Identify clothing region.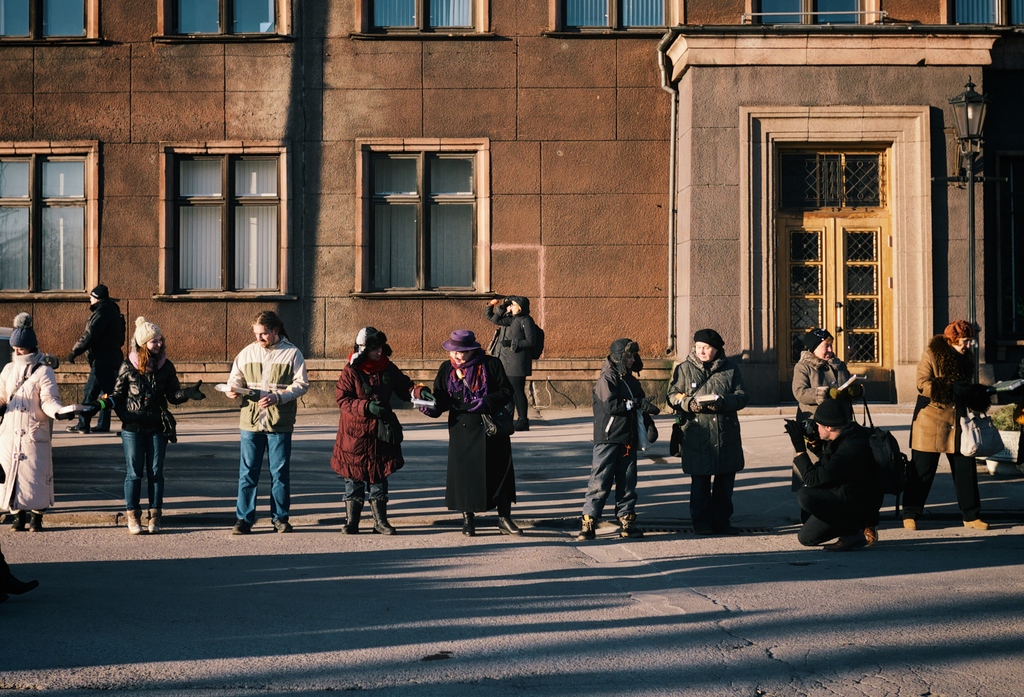
Region: crop(69, 296, 120, 416).
